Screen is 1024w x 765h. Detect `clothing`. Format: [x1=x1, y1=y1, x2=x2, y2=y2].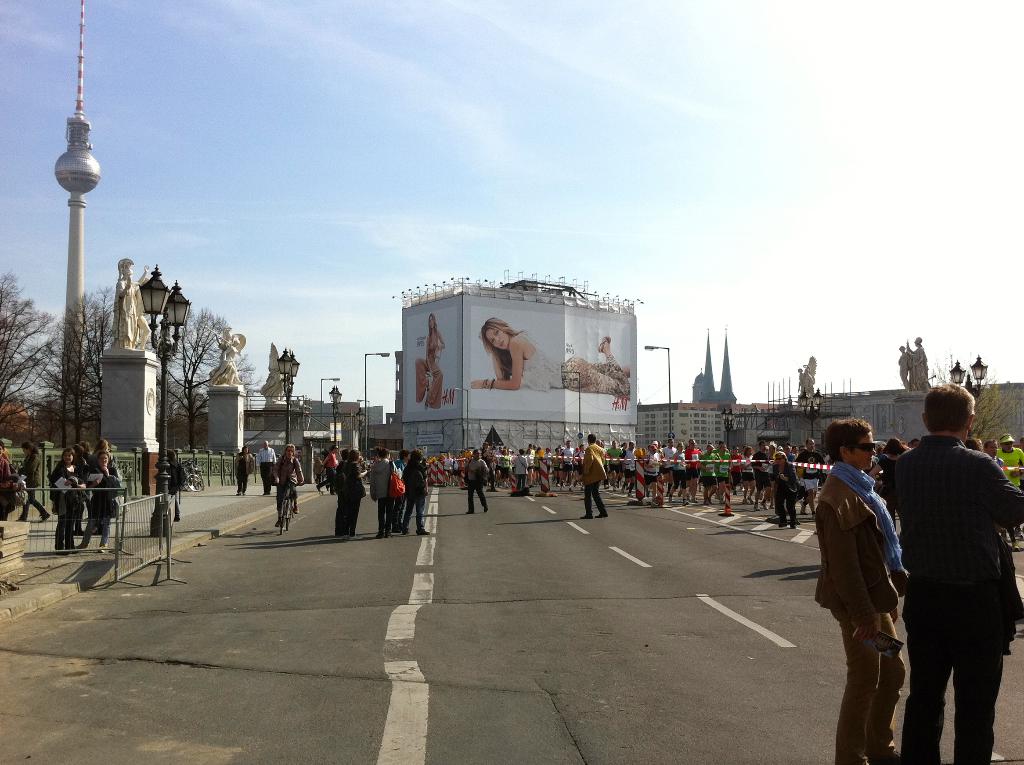
[x1=897, y1=351, x2=915, y2=391].
